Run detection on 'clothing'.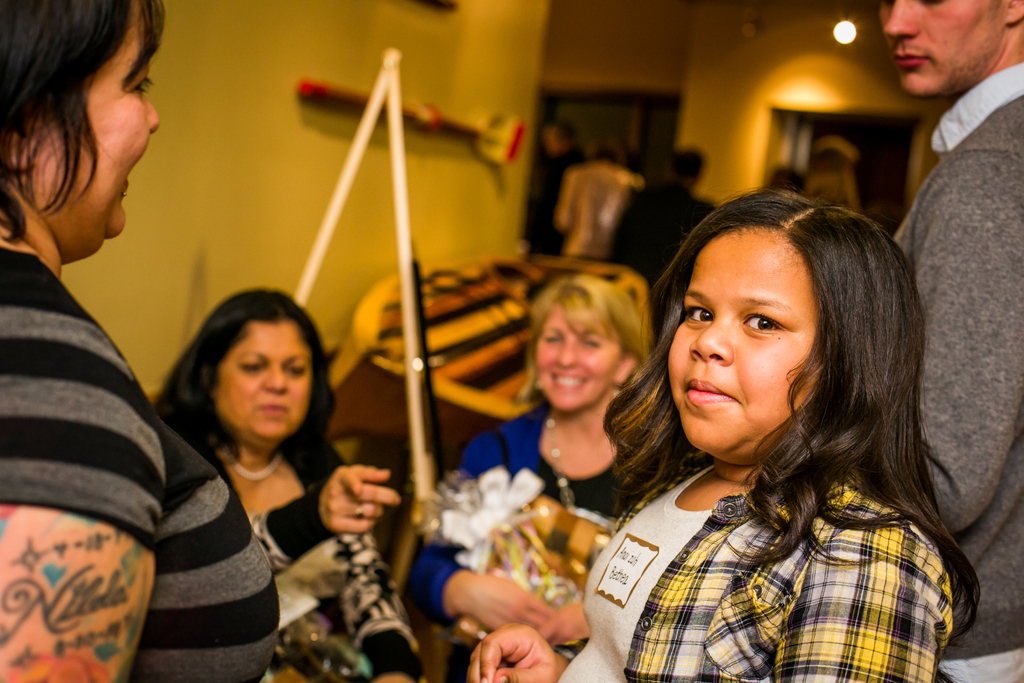
Result: pyautogui.locateOnScreen(606, 179, 721, 298).
